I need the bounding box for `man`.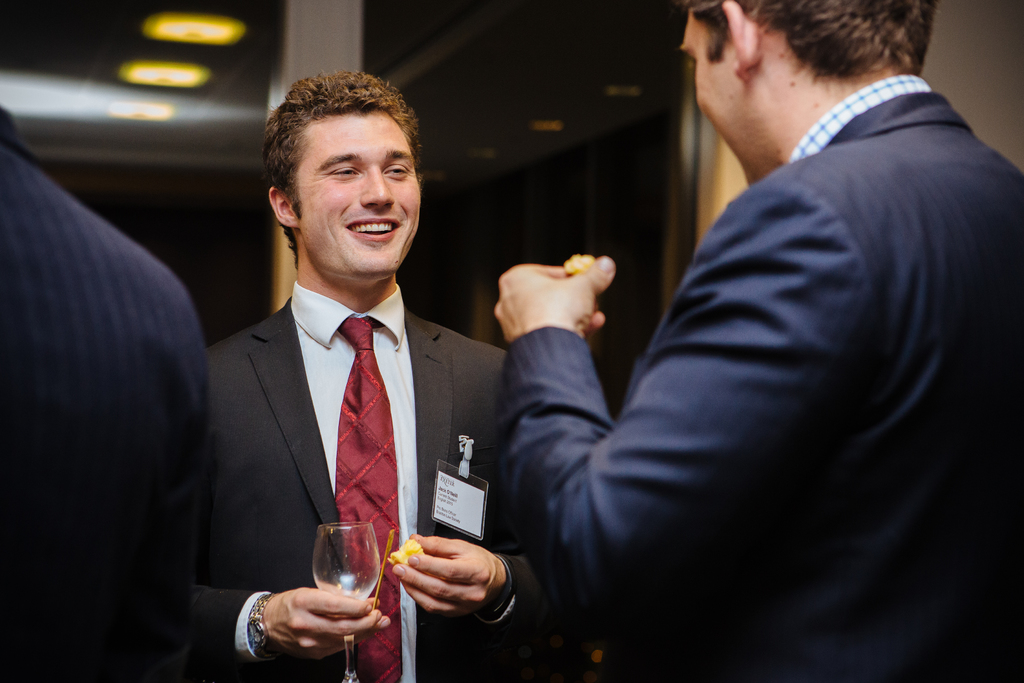
Here it is: box=[194, 62, 513, 682].
